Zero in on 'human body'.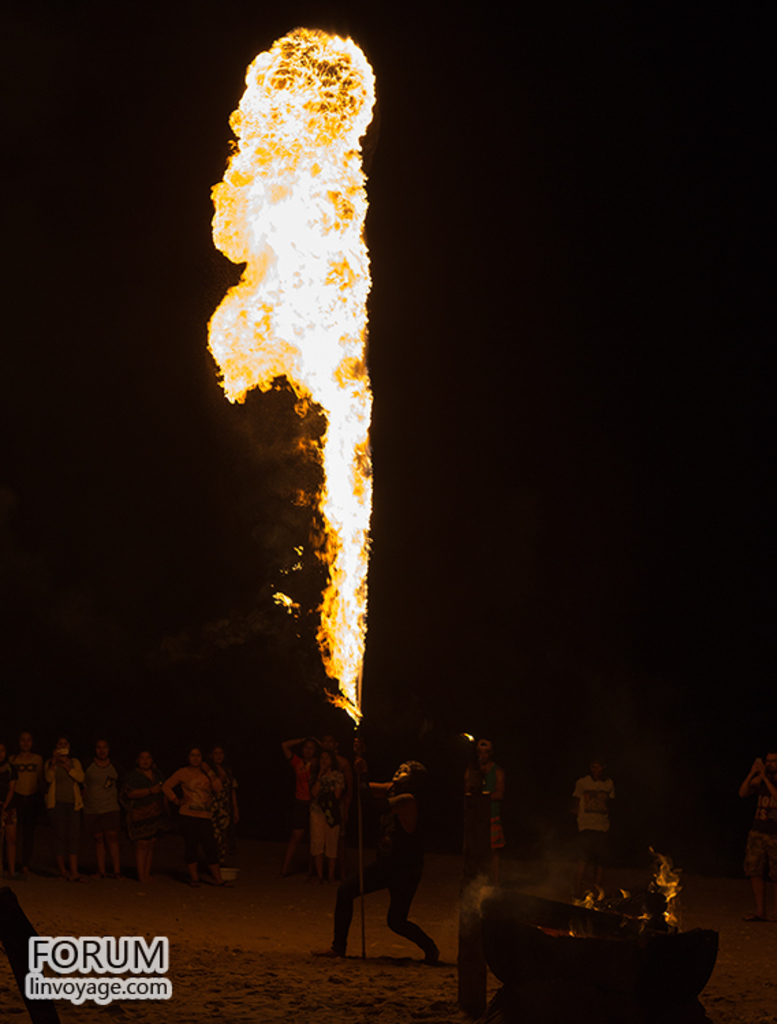
Zeroed in: locate(276, 729, 313, 870).
